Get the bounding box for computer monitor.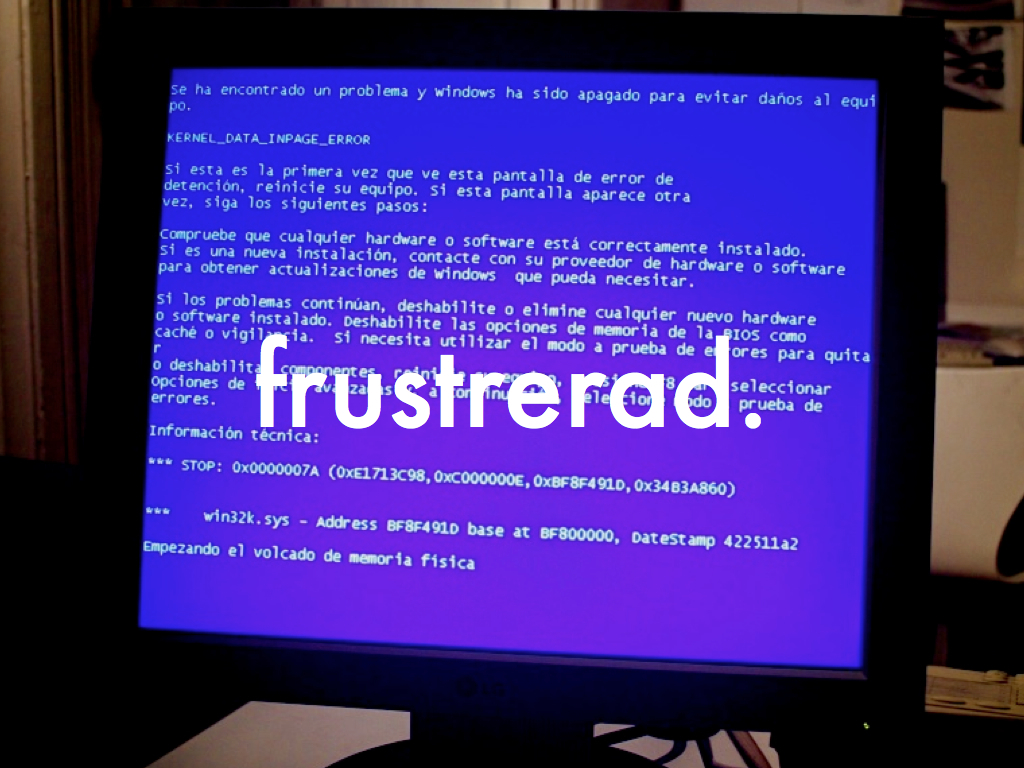
[x1=80, y1=23, x2=921, y2=767].
